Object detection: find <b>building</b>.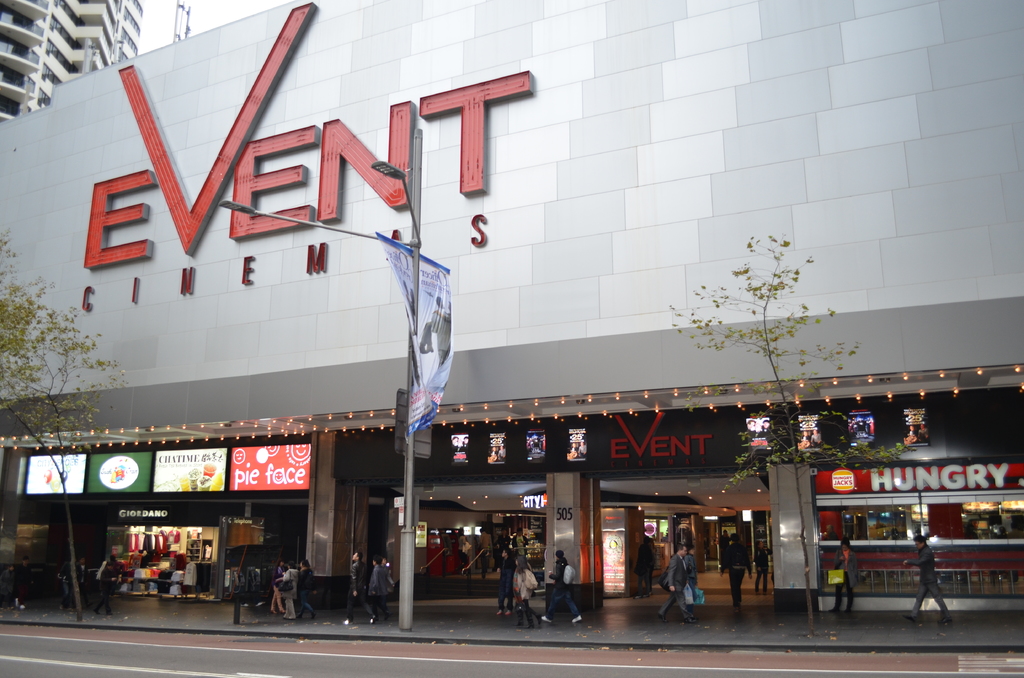
0:0:142:117.
